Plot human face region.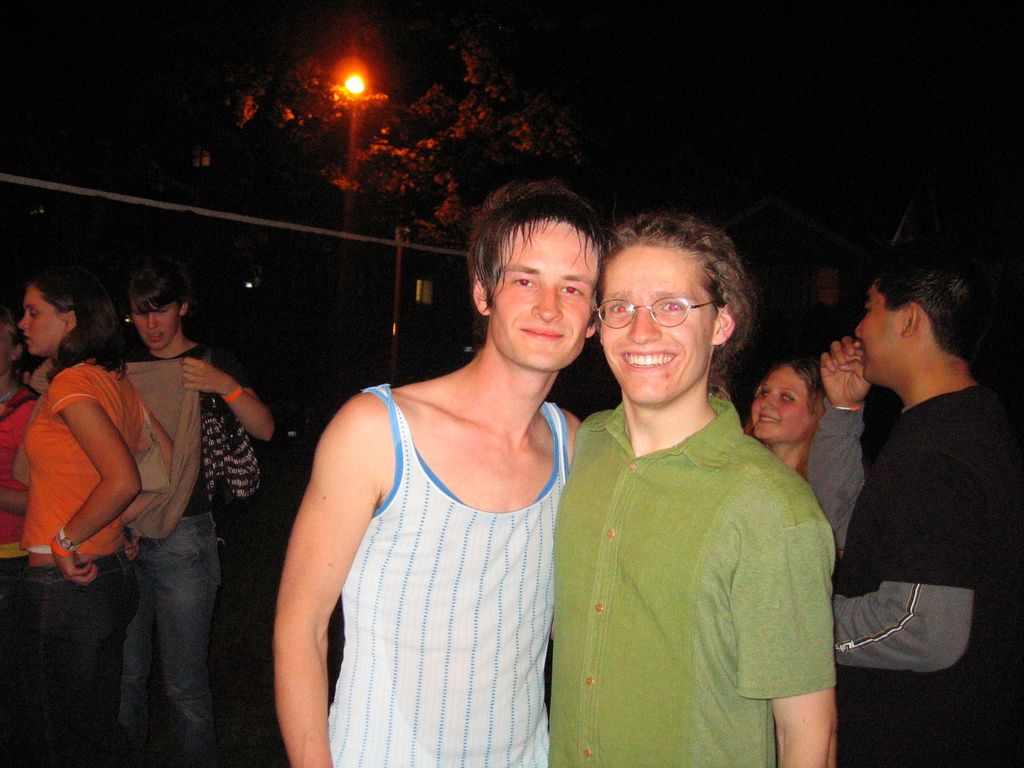
Plotted at [488,217,606,372].
